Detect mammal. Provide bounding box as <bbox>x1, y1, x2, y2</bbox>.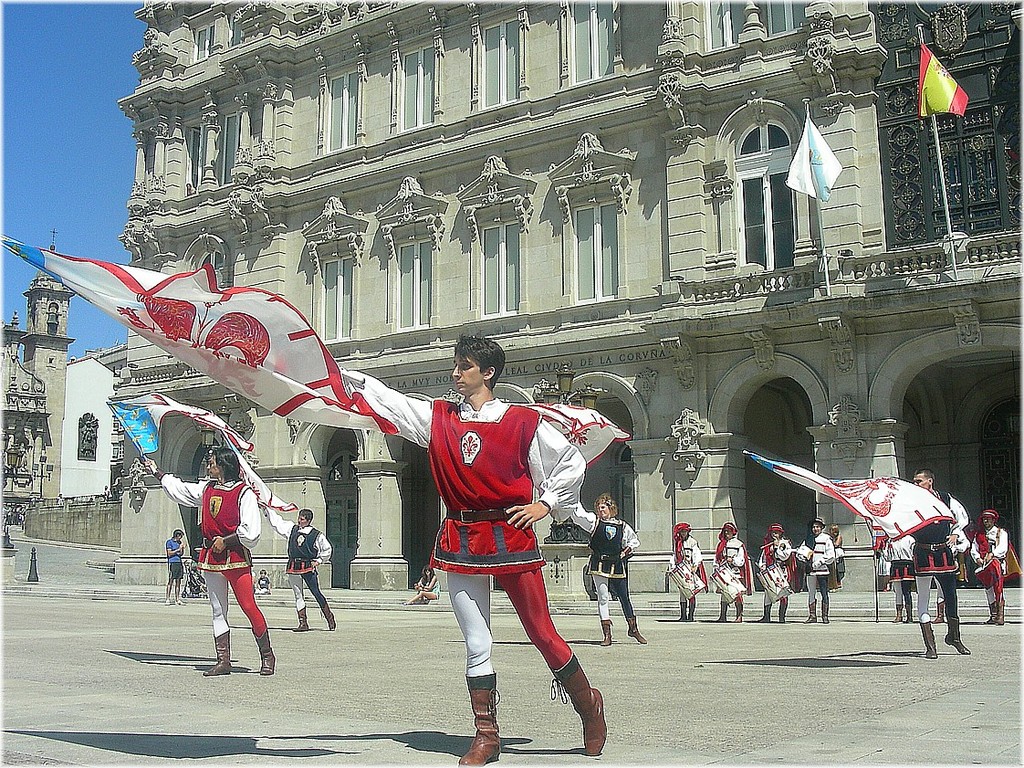
<bbox>755, 523, 799, 617</bbox>.
